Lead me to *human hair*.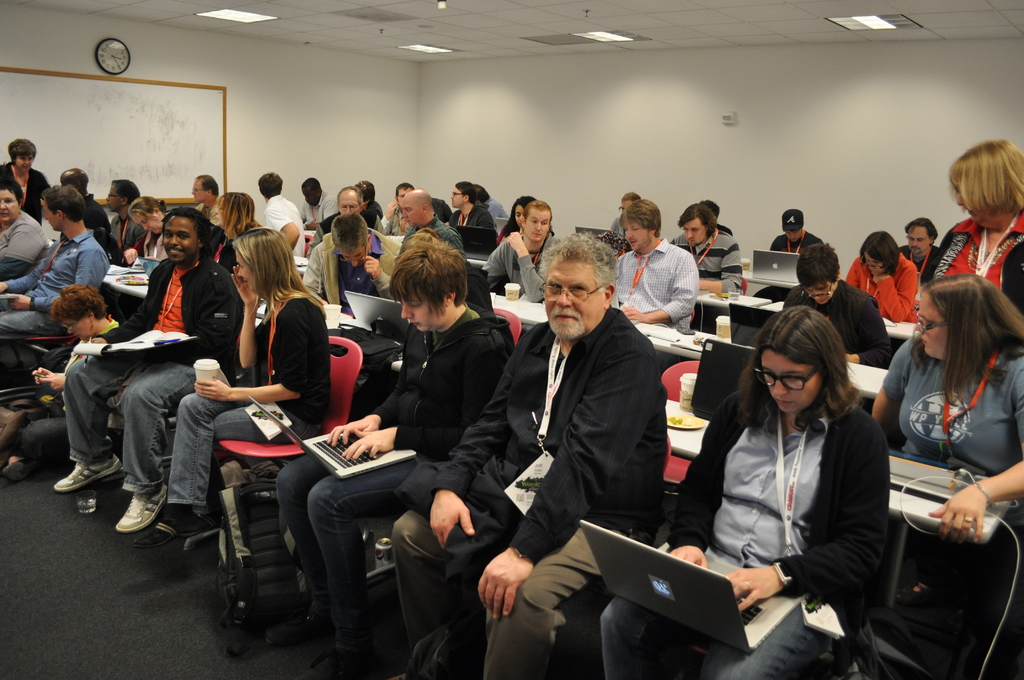
Lead to (left=40, top=185, right=90, bottom=225).
